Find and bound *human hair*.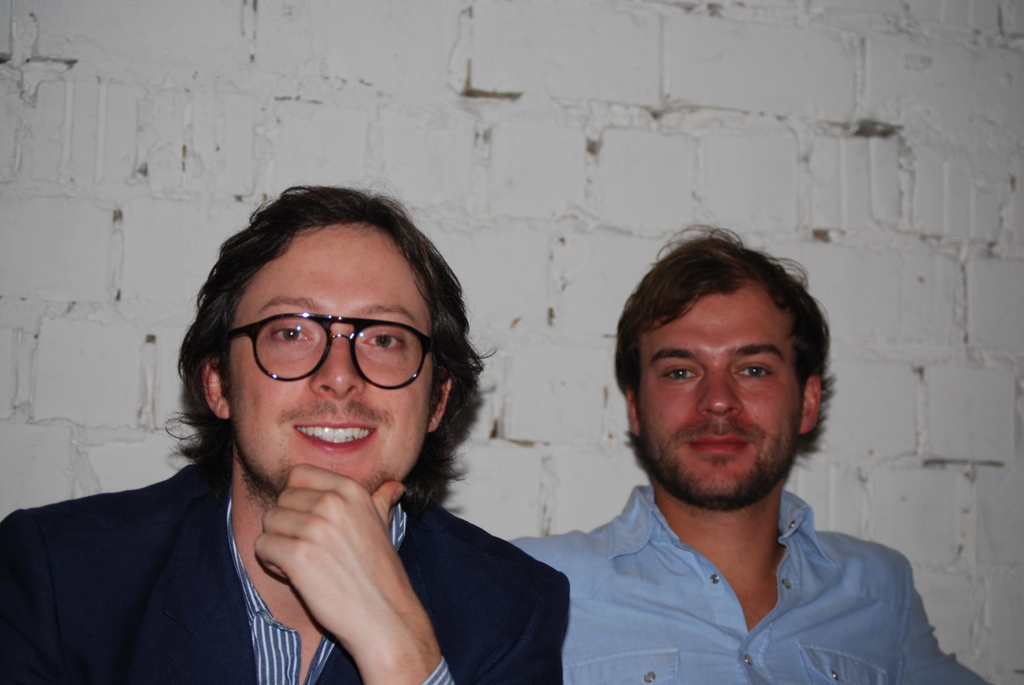
Bound: bbox=[612, 219, 842, 462].
